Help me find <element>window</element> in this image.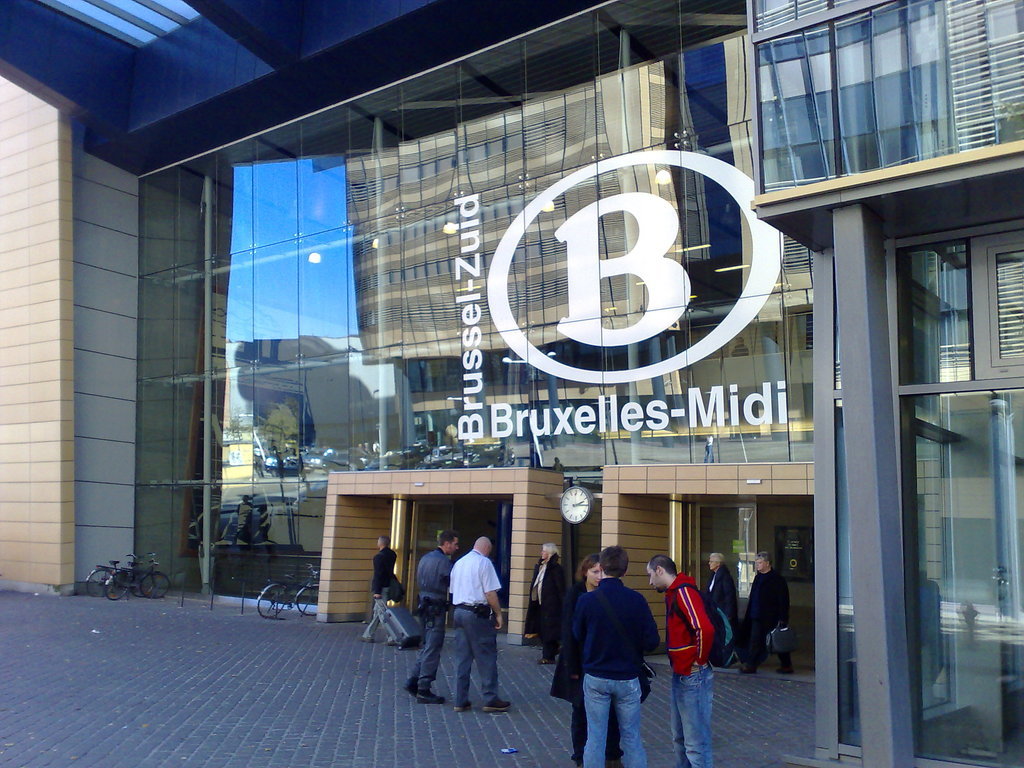
Found it: {"x1": 742, "y1": 24, "x2": 991, "y2": 186}.
